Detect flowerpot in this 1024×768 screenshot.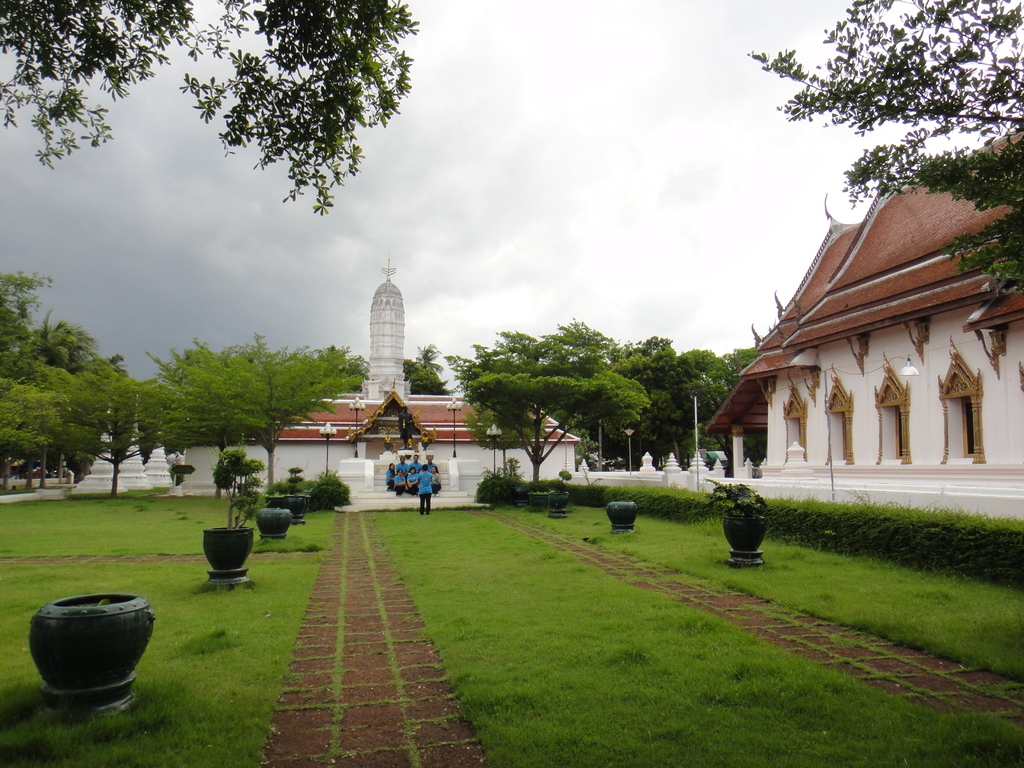
Detection: [255, 502, 292, 541].
